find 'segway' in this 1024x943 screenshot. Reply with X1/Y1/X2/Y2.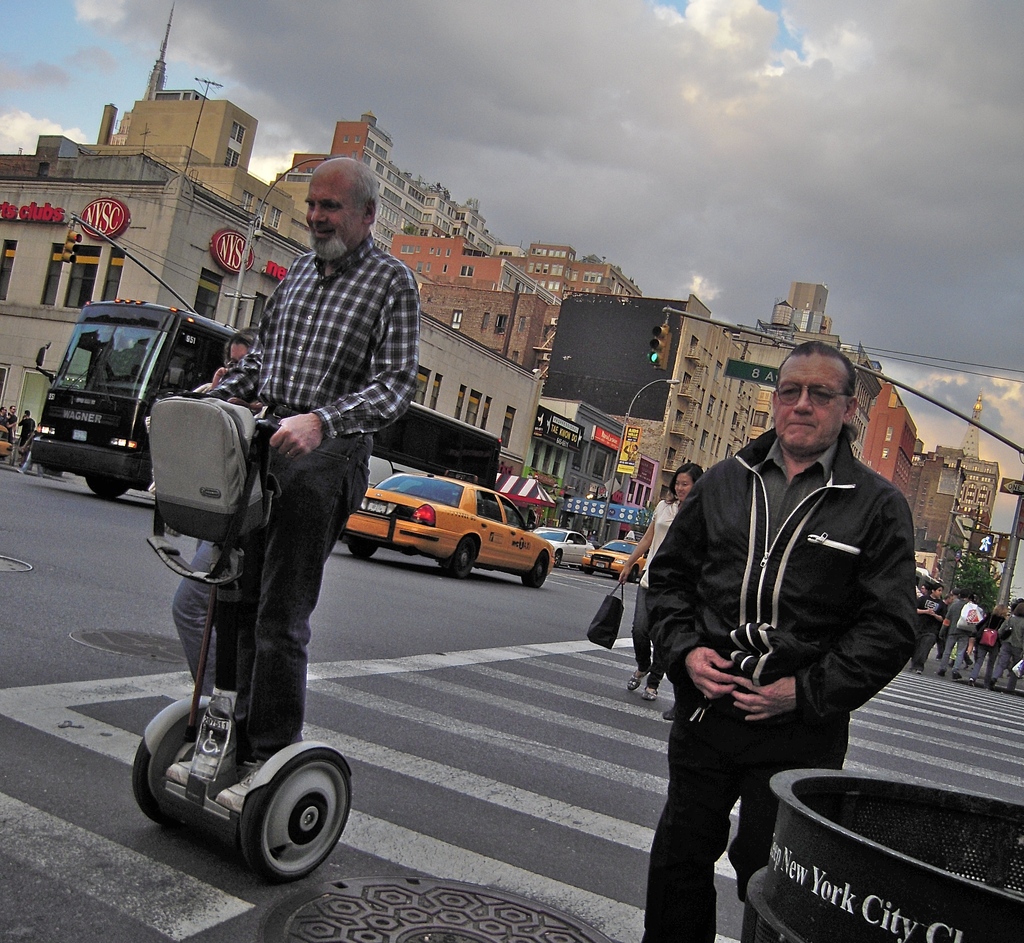
129/415/355/888.
